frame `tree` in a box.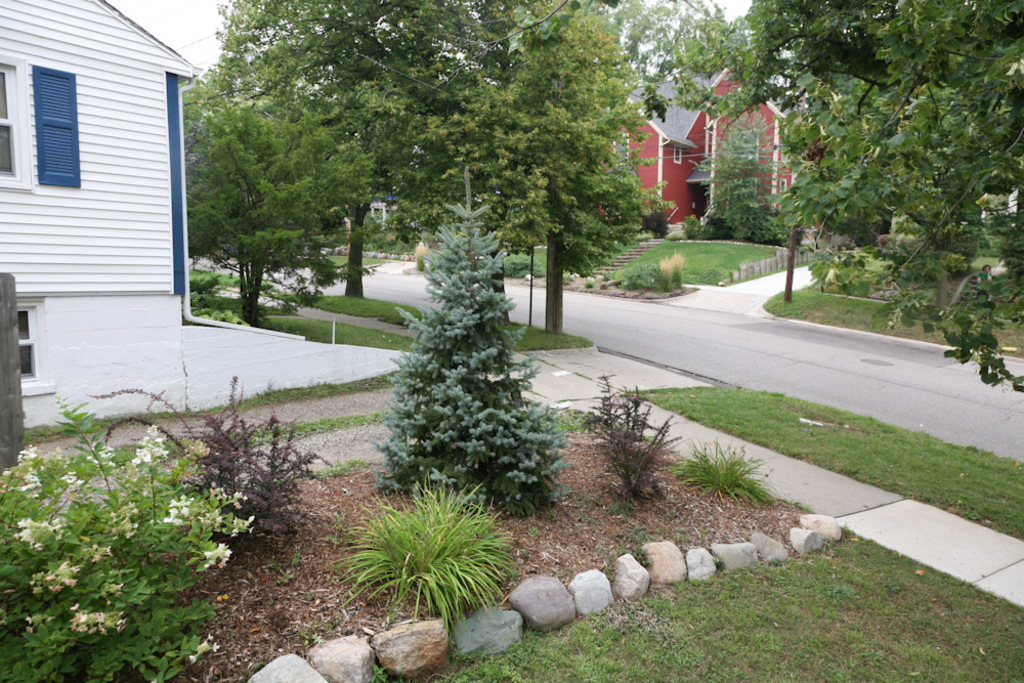
x1=183 y1=103 x2=381 y2=323.
